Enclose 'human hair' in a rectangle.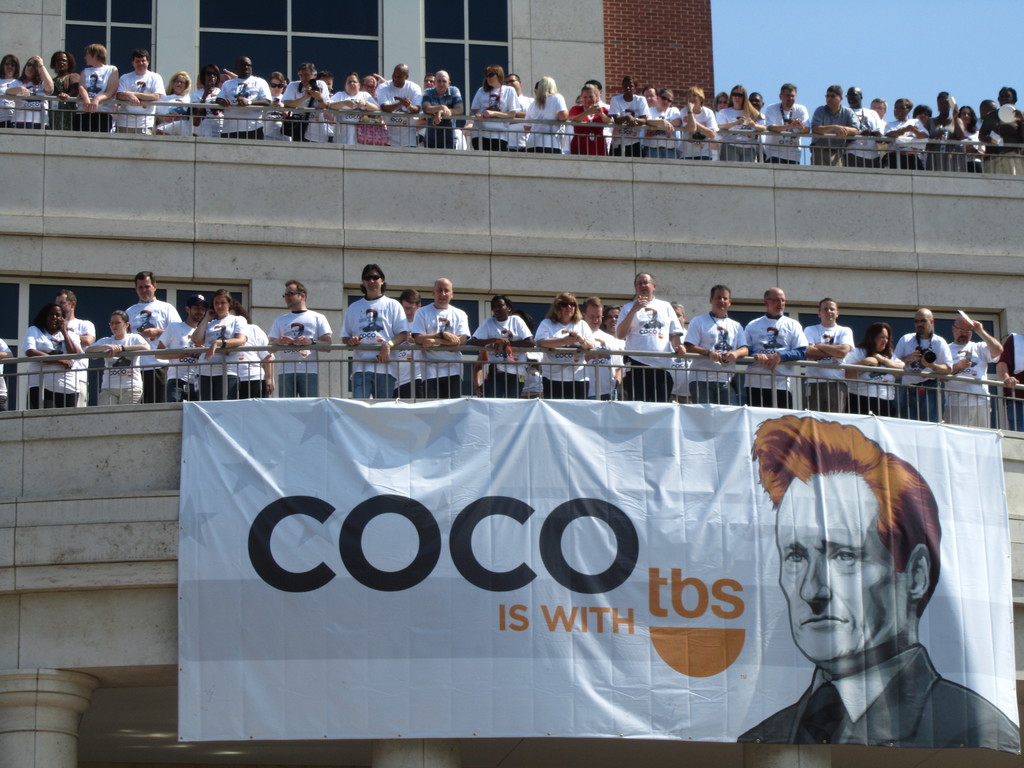
534,74,559,109.
